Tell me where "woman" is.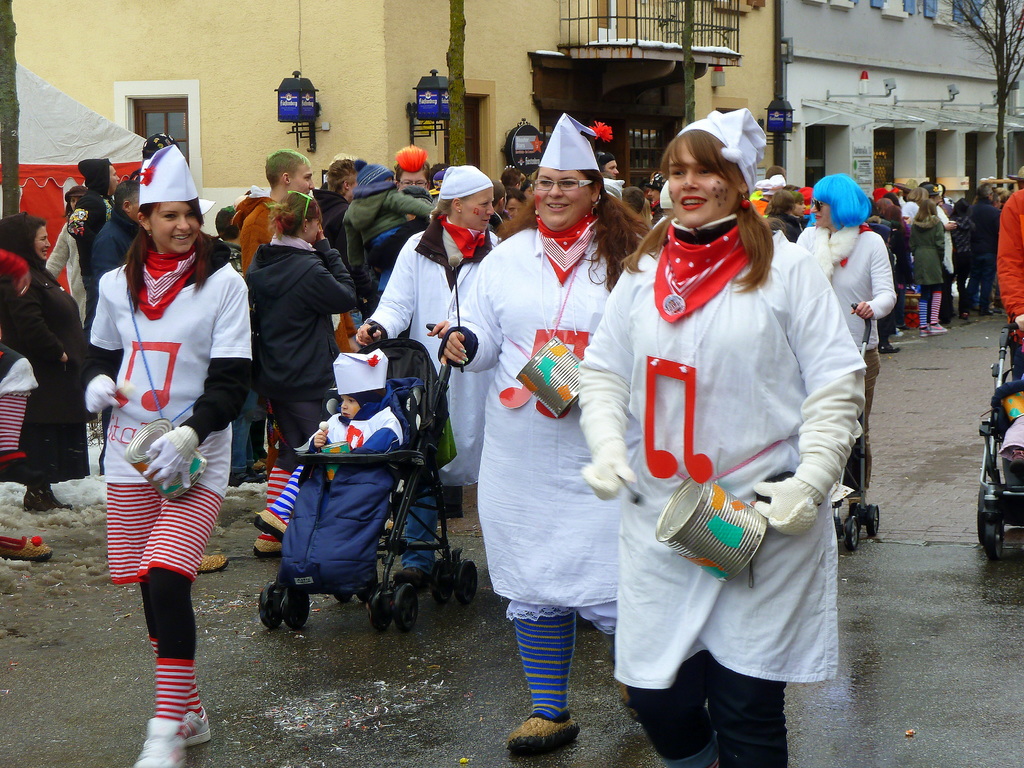
"woman" is at 900 188 929 216.
